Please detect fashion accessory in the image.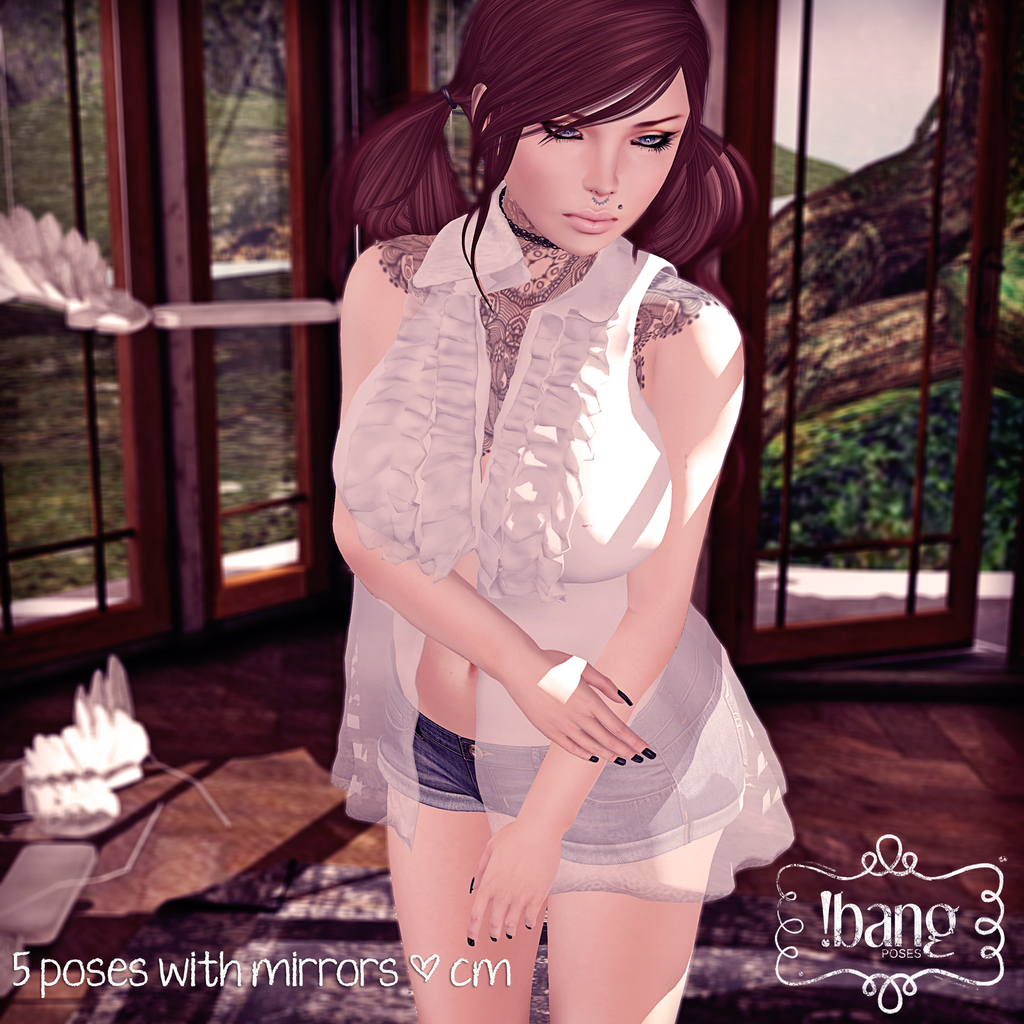
crop(587, 192, 613, 205).
